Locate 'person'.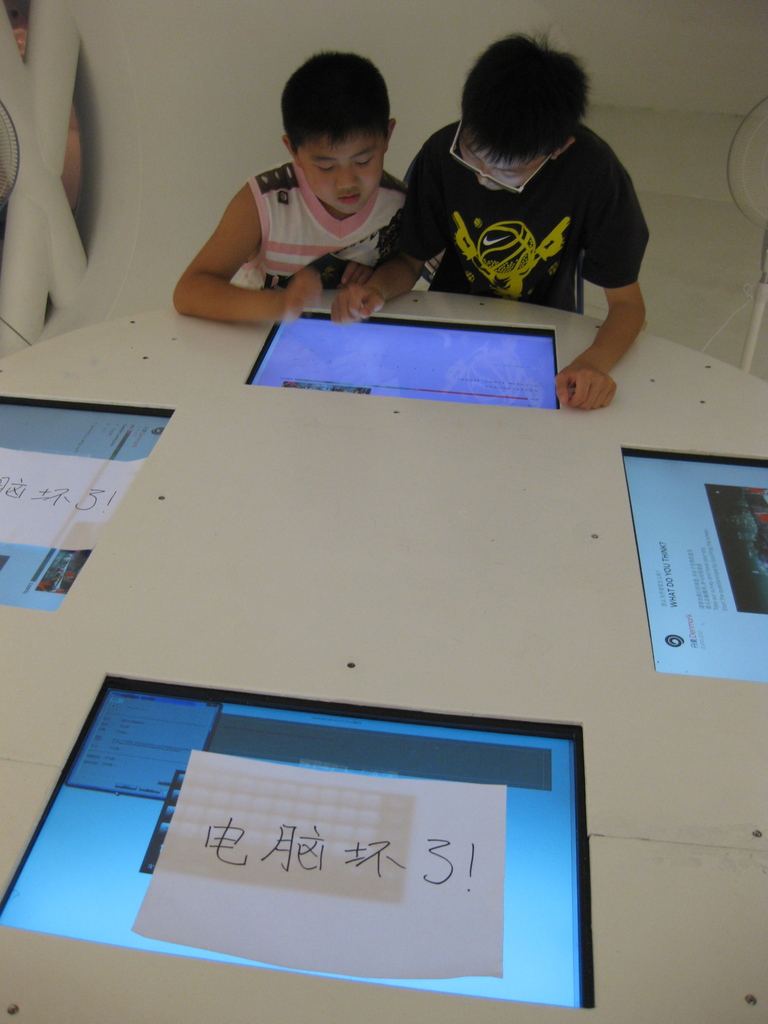
Bounding box: 173 49 409 321.
